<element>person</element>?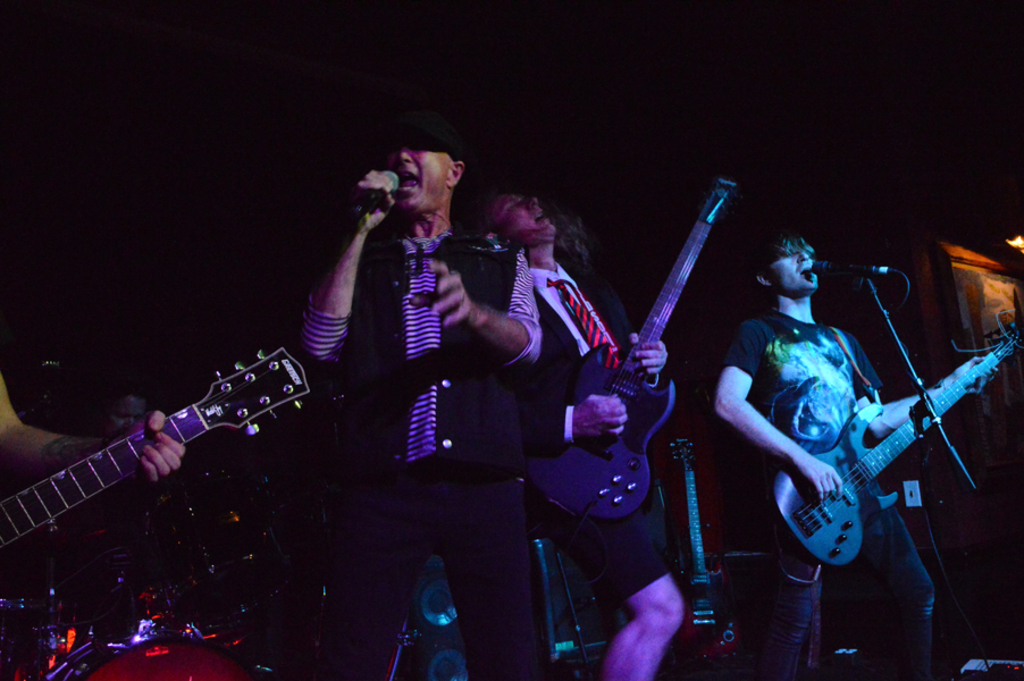
bbox=(0, 359, 188, 488)
